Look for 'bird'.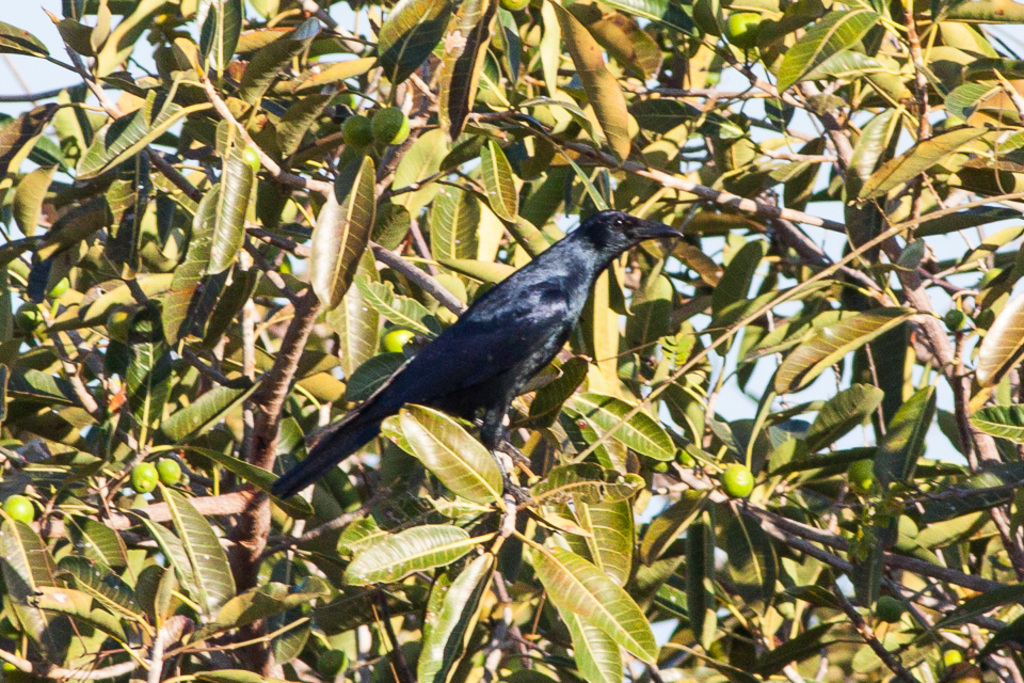
Found: BBox(266, 207, 693, 497).
